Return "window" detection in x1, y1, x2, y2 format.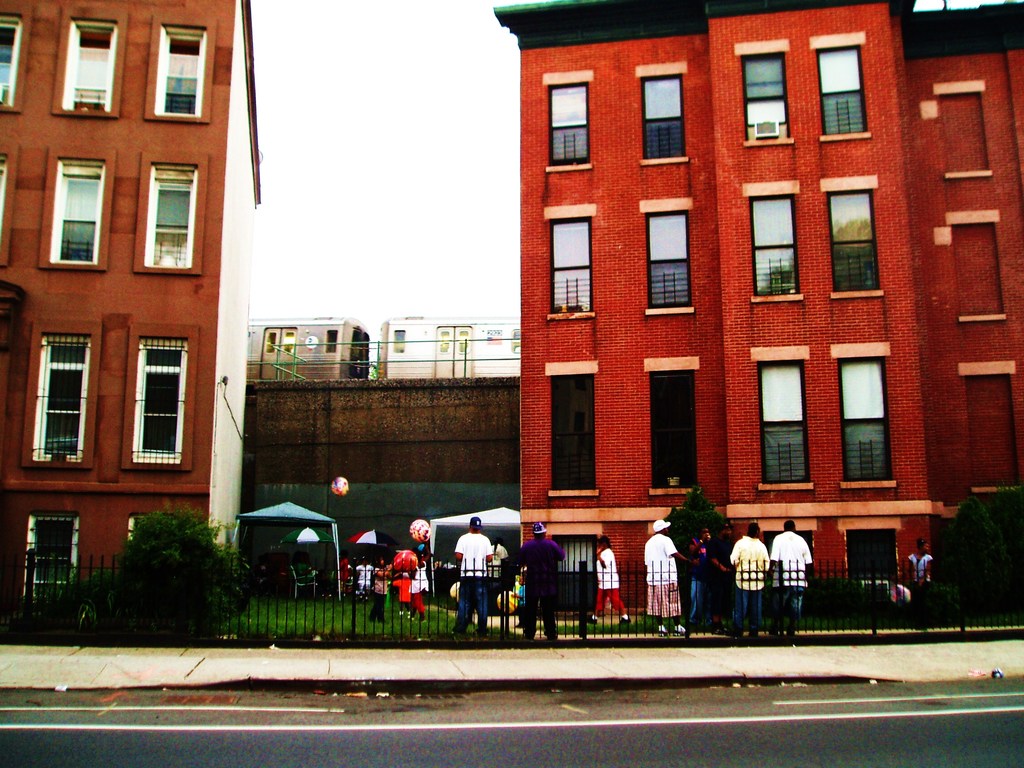
764, 358, 810, 484.
